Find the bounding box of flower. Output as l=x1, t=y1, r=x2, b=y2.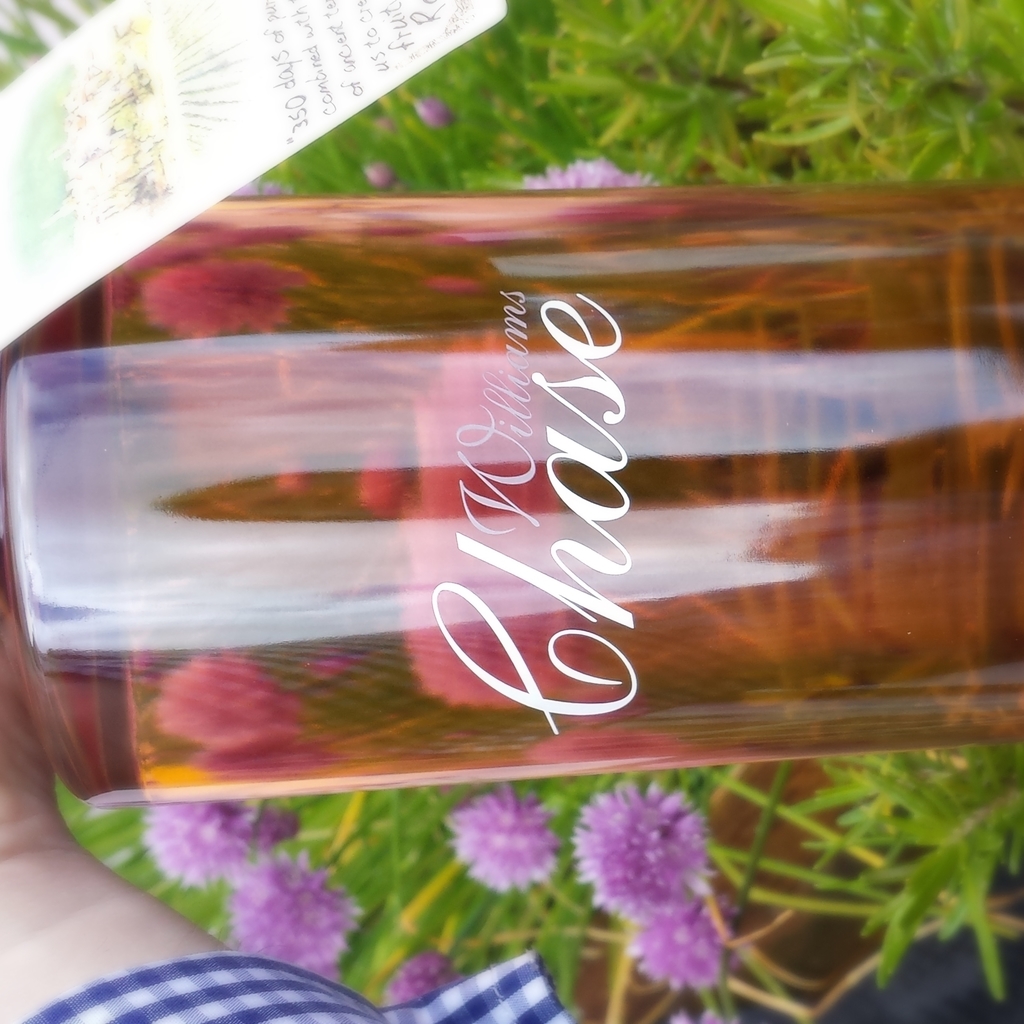
l=233, t=844, r=370, b=993.
